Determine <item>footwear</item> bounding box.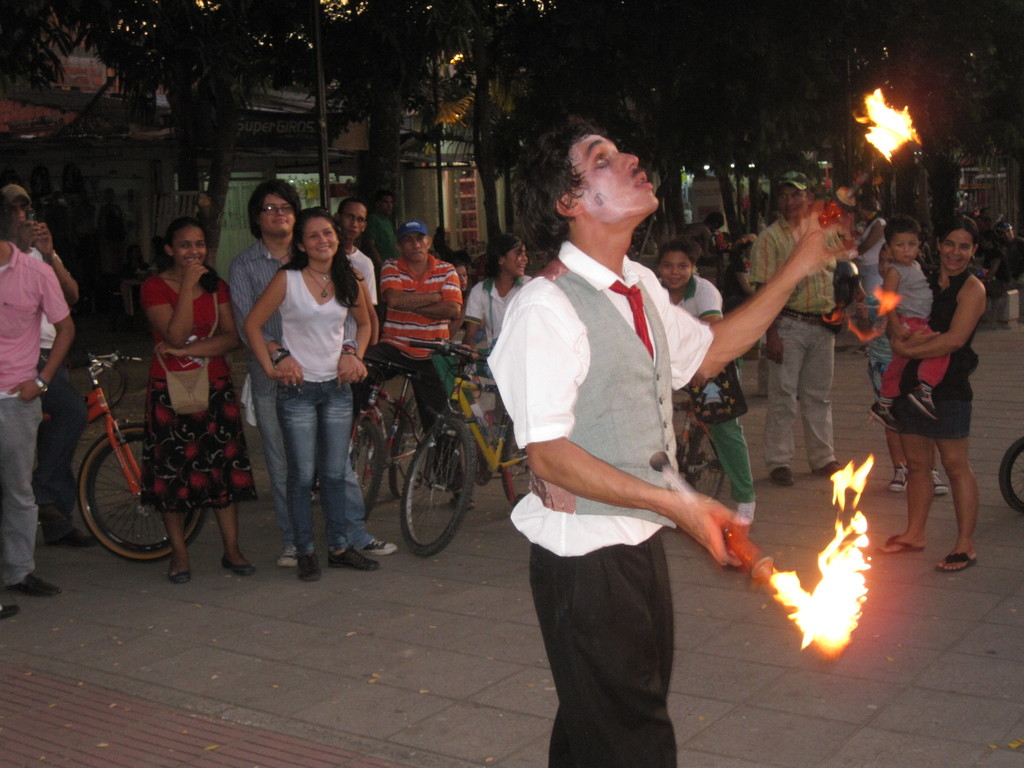
Determined: (x1=879, y1=534, x2=925, y2=557).
